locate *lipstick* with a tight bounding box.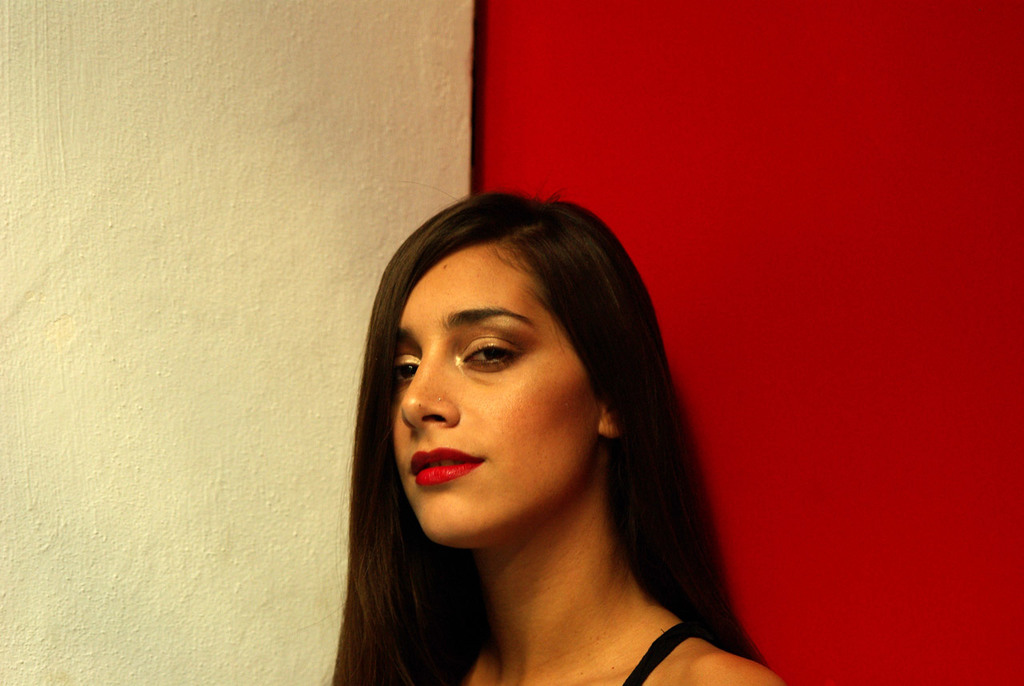
413,447,487,487.
